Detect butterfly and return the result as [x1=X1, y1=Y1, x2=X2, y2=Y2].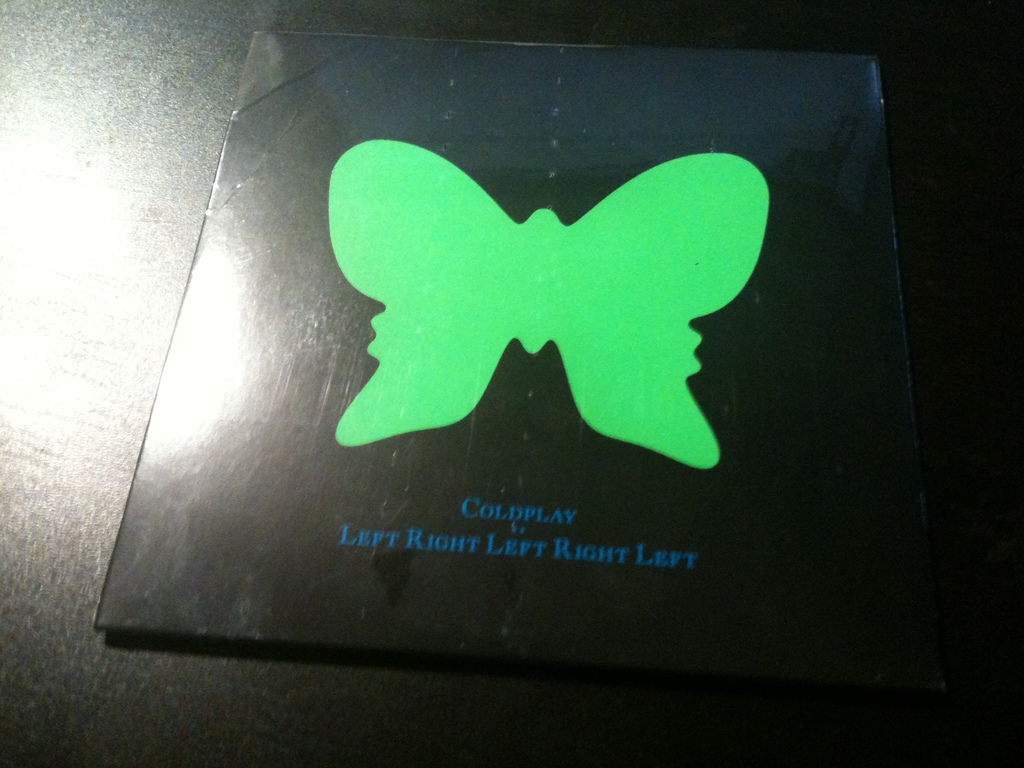
[x1=332, y1=115, x2=789, y2=468].
